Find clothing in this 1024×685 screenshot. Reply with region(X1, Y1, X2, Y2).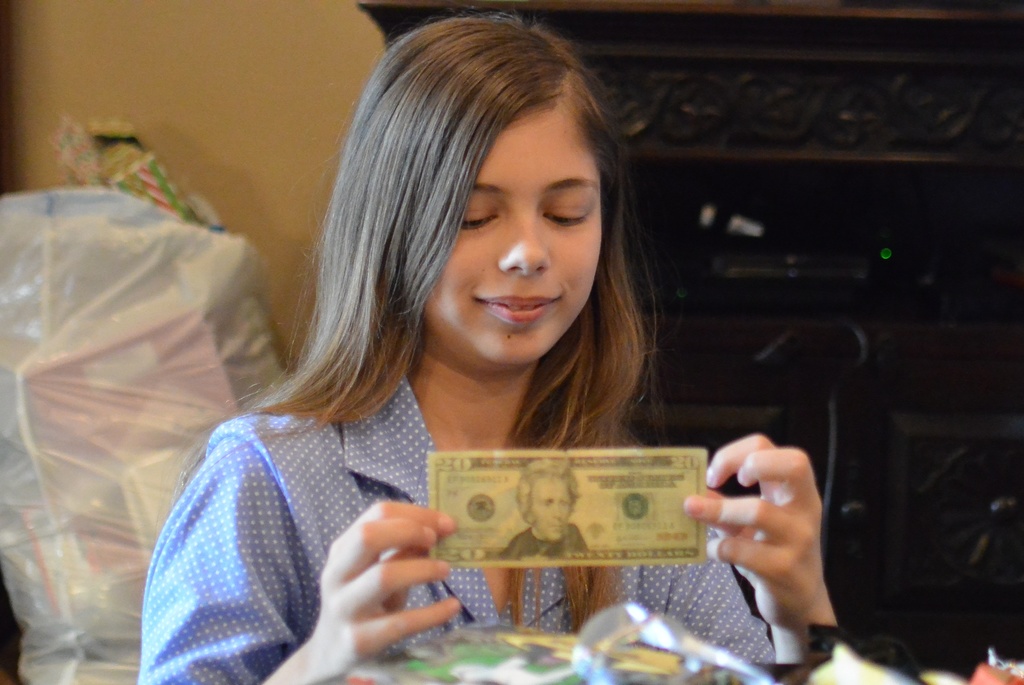
region(111, 315, 691, 647).
